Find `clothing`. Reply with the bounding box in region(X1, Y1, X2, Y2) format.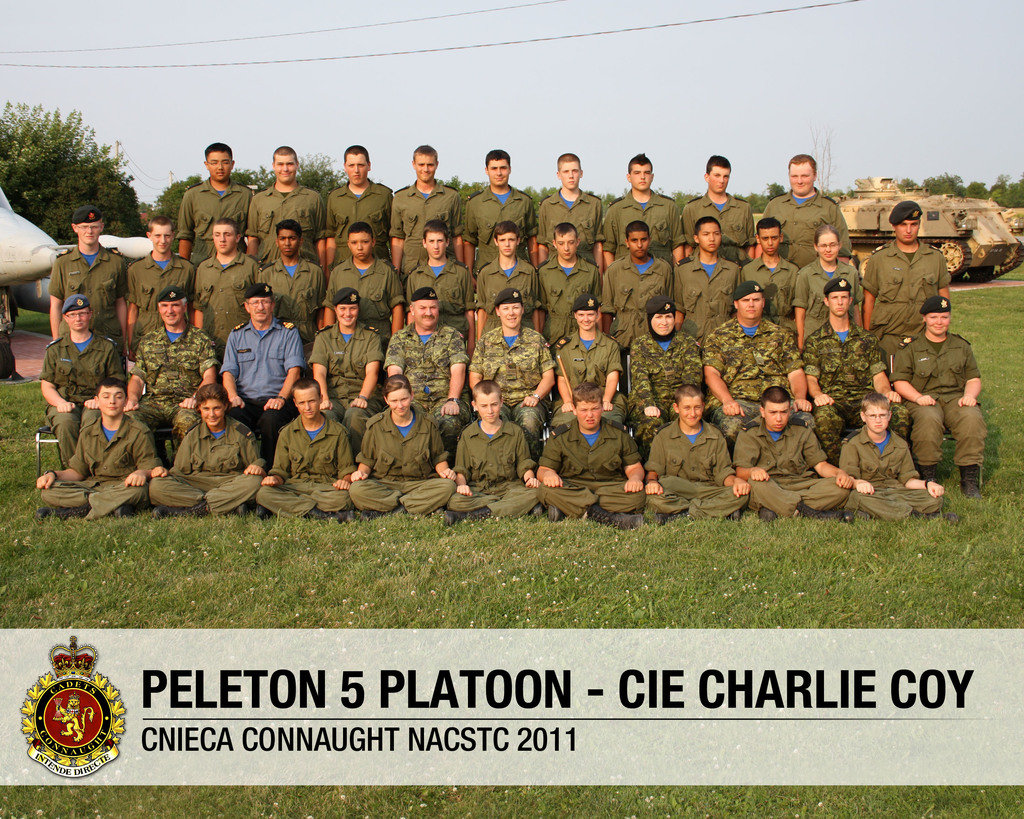
region(738, 250, 807, 328).
